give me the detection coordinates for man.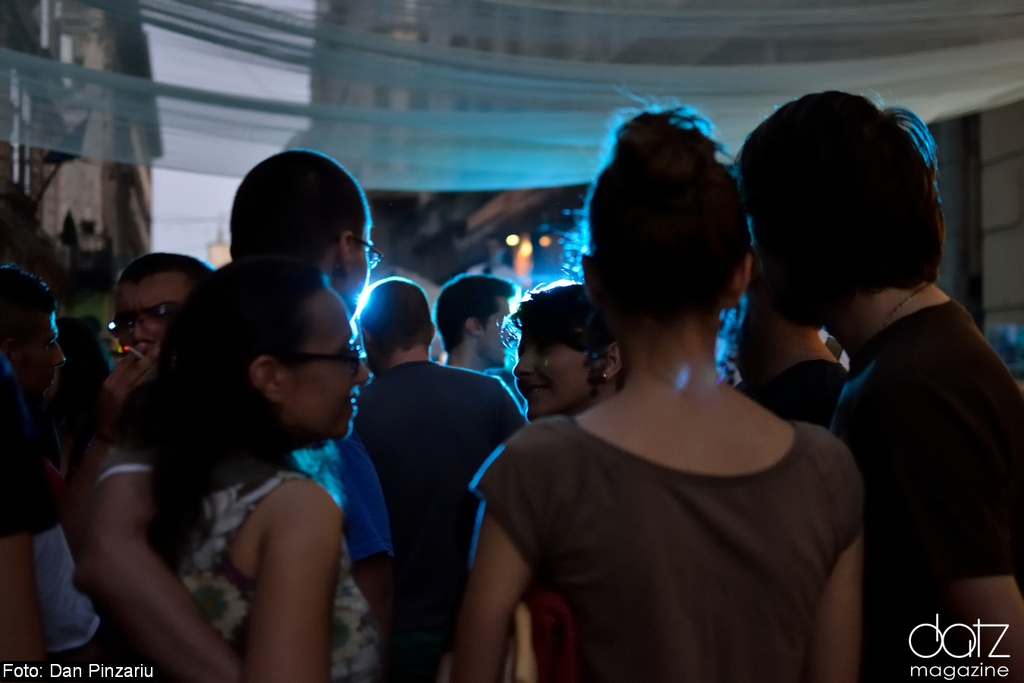
425 272 526 411.
